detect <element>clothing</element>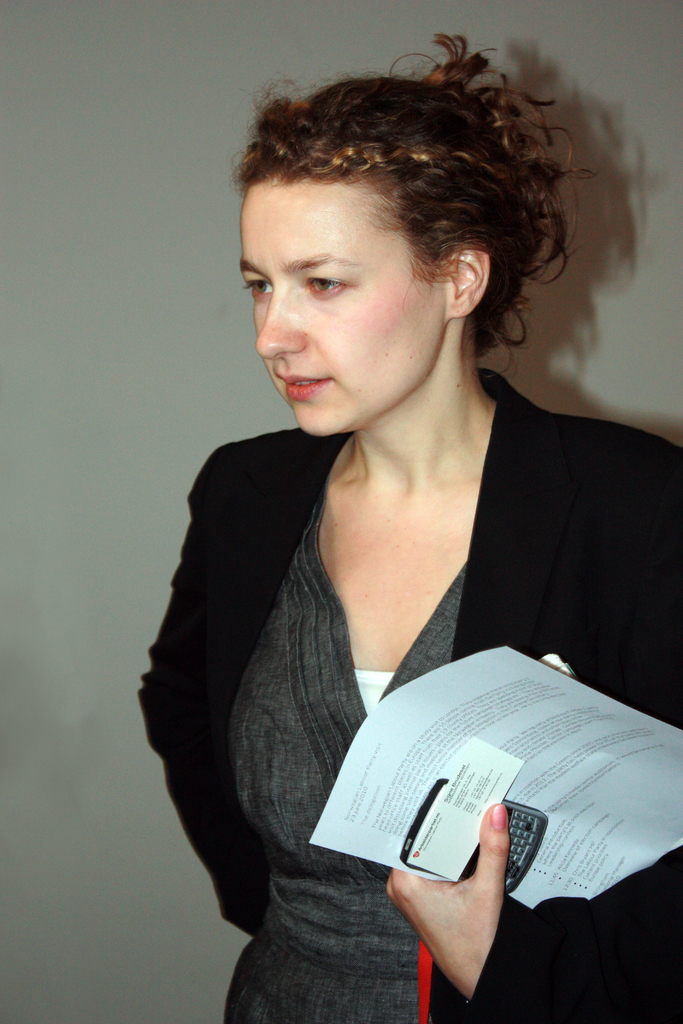
detection(135, 368, 682, 1023)
